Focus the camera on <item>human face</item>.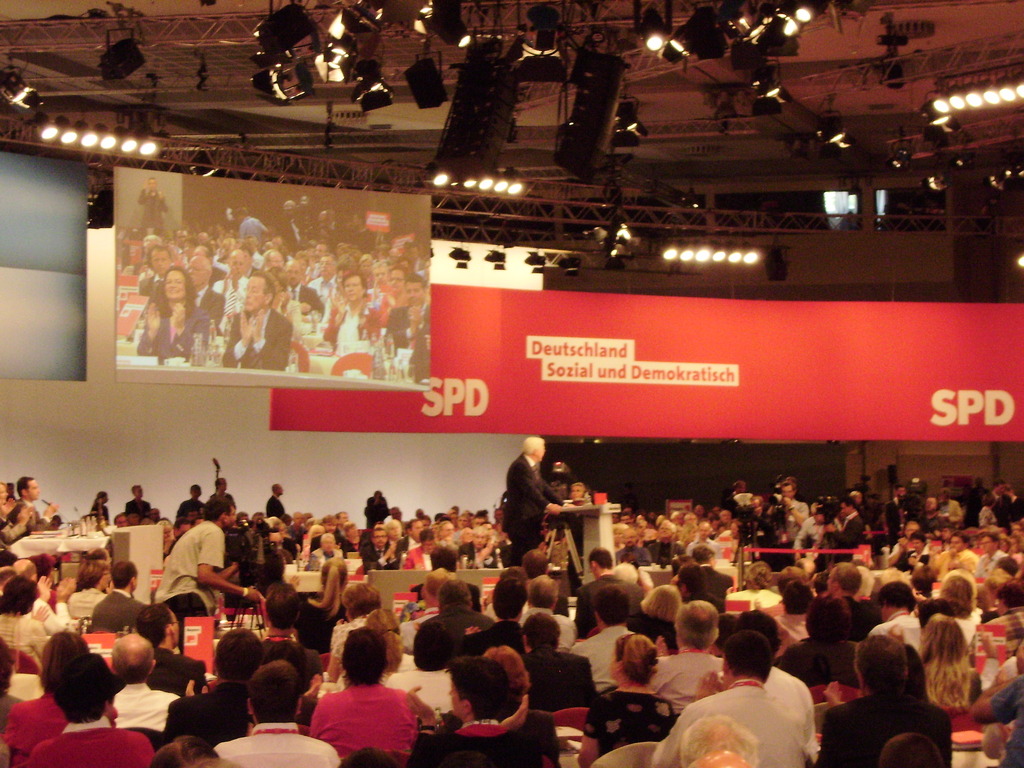
Focus region: pyautogui.locateOnScreen(552, 485, 574, 497).
